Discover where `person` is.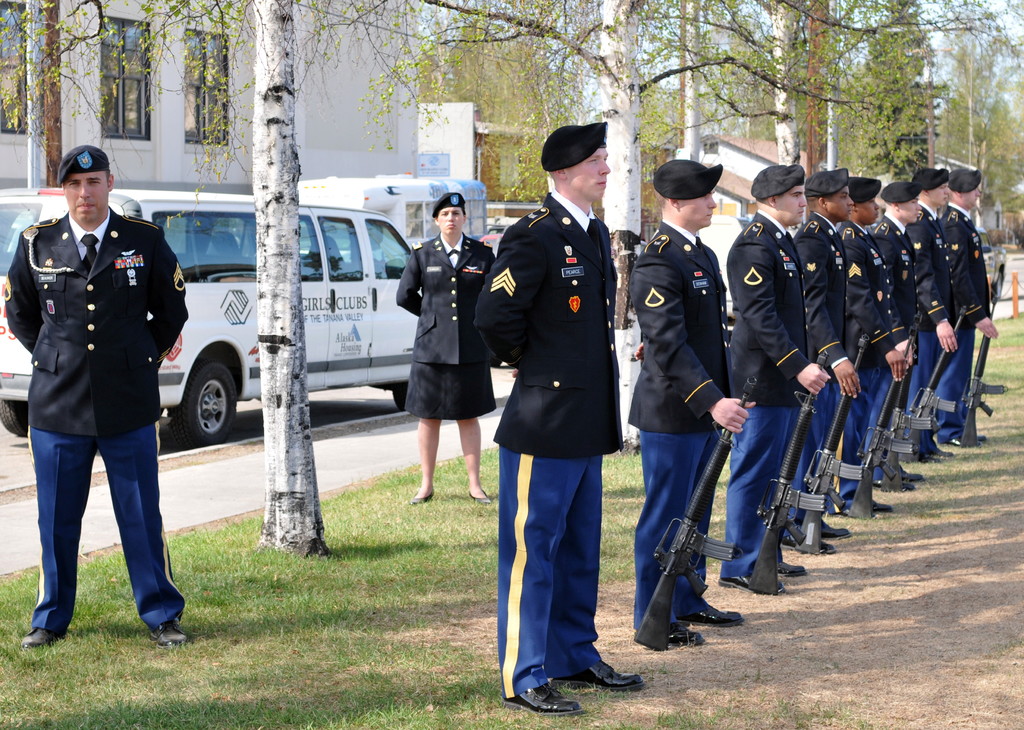
Discovered at box(785, 166, 851, 549).
